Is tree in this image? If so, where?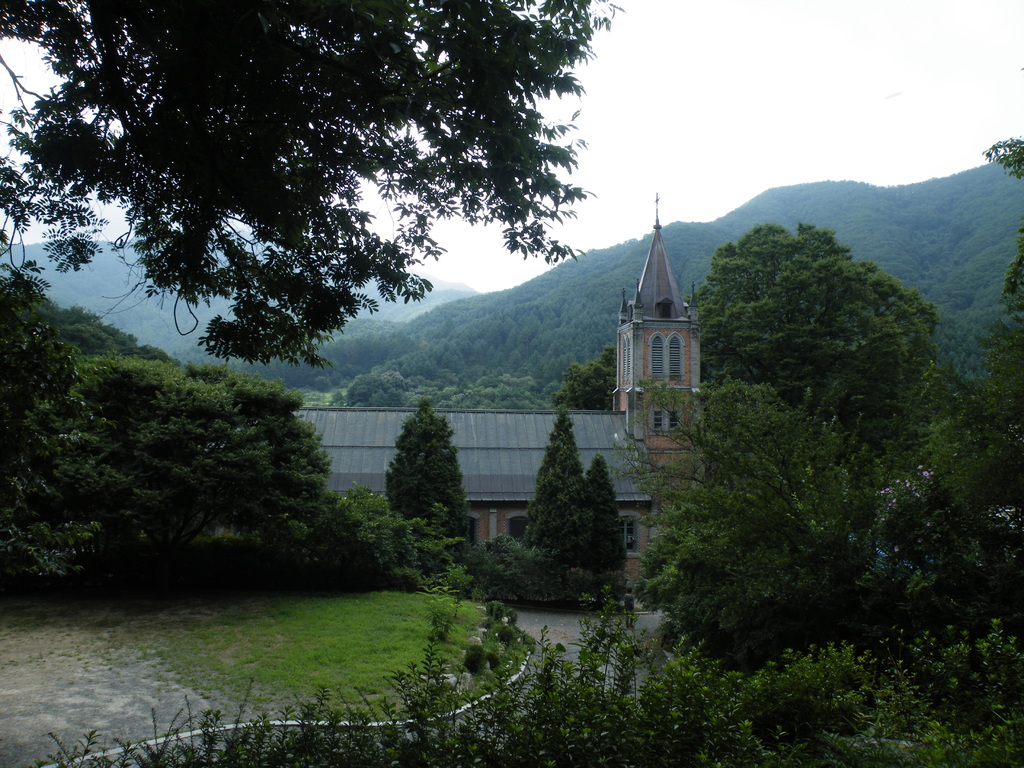
Yes, at box=[0, 176, 1023, 404].
